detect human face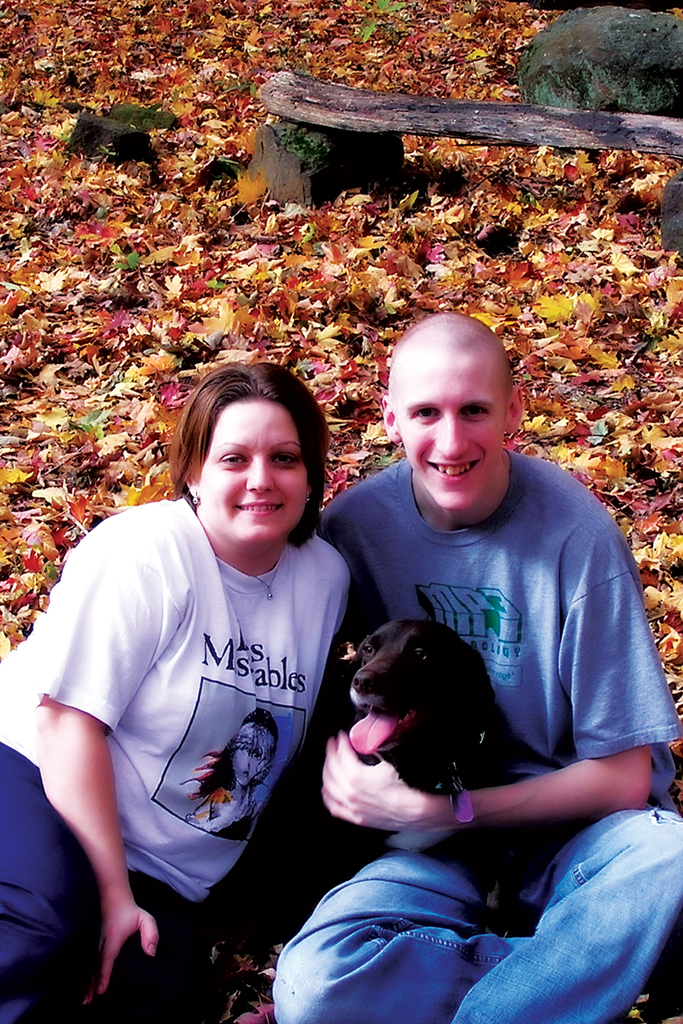
<region>197, 399, 308, 541</region>
